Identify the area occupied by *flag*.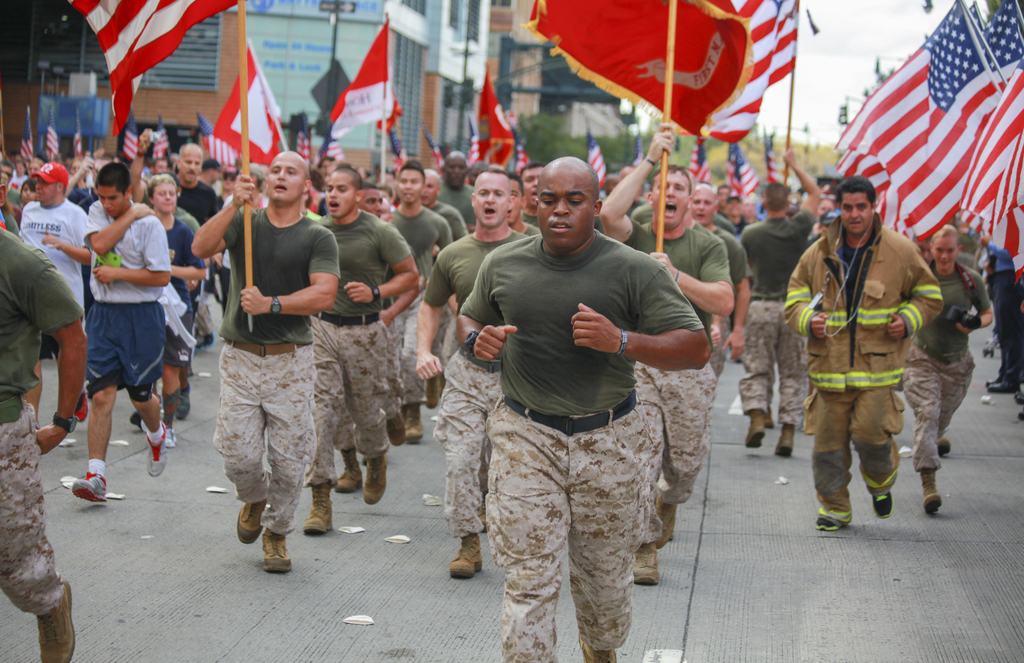
Area: rect(468, 63, 516, 166).
